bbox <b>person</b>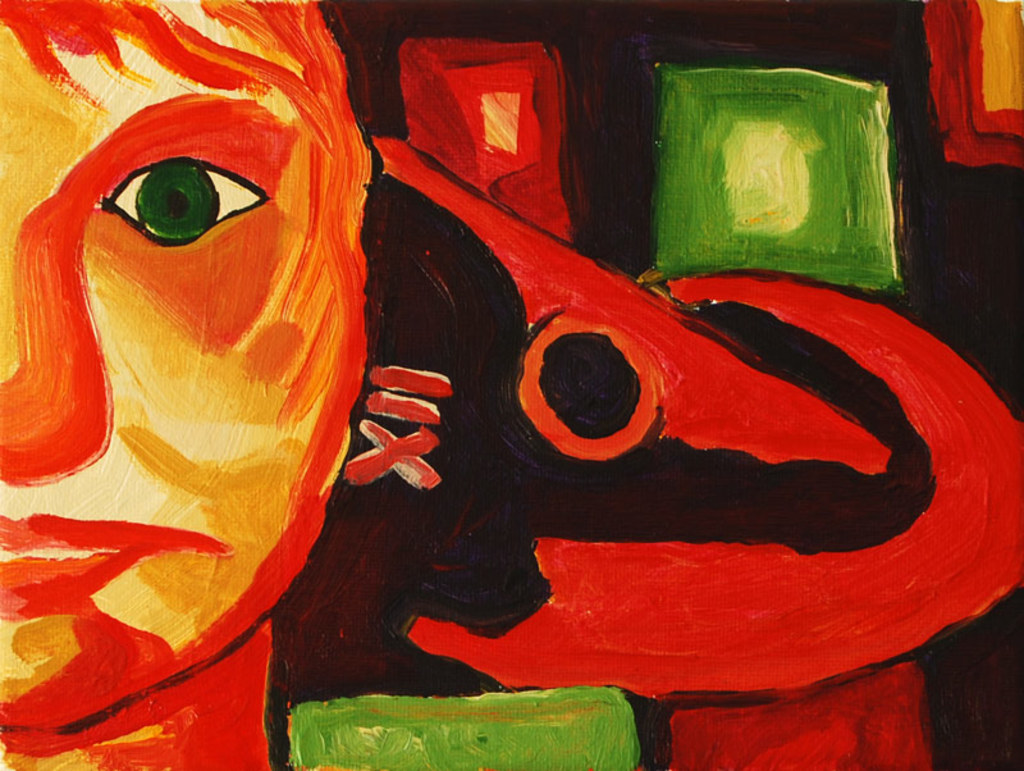
<region>0, 0, 374, 770</region>
